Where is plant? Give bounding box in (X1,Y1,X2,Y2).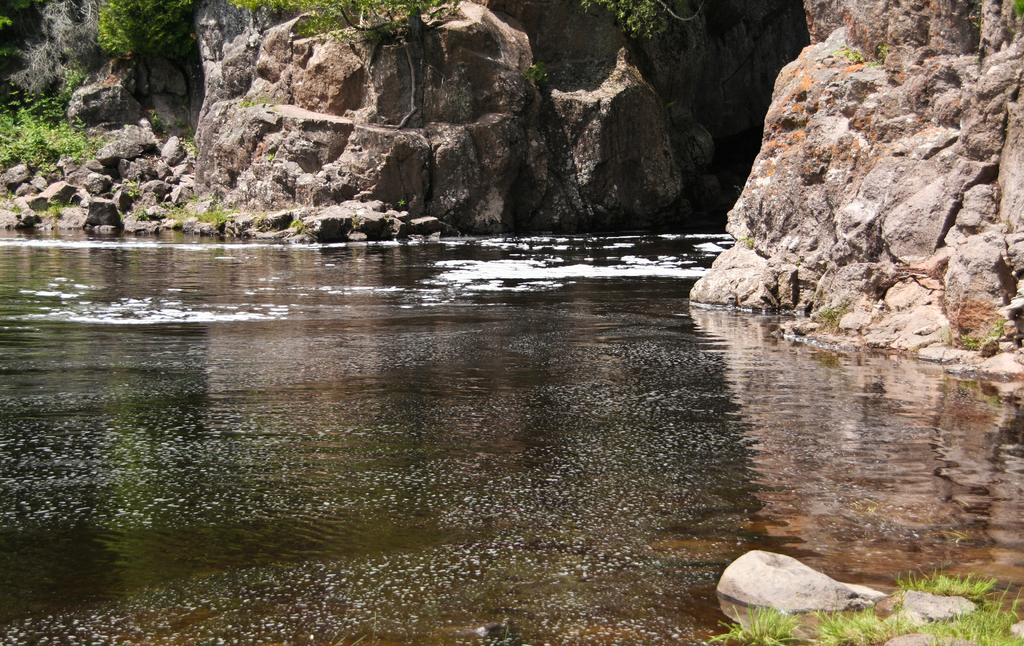
(989,317,1005,339).
